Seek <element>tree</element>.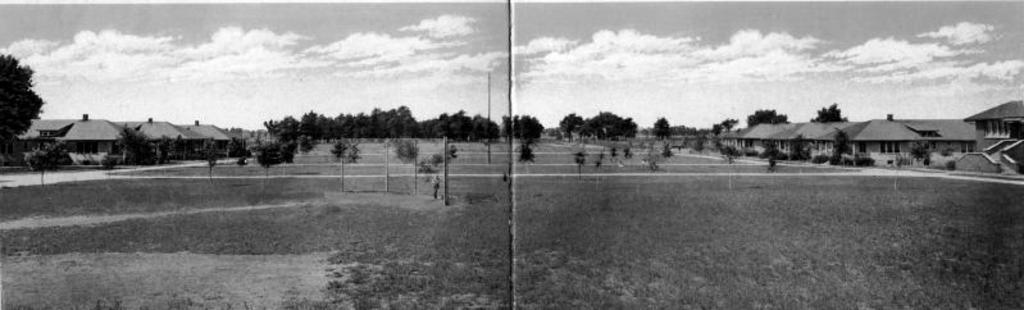
{"left": 811, "top": 101, "right": 848, "bottom": 123}.
